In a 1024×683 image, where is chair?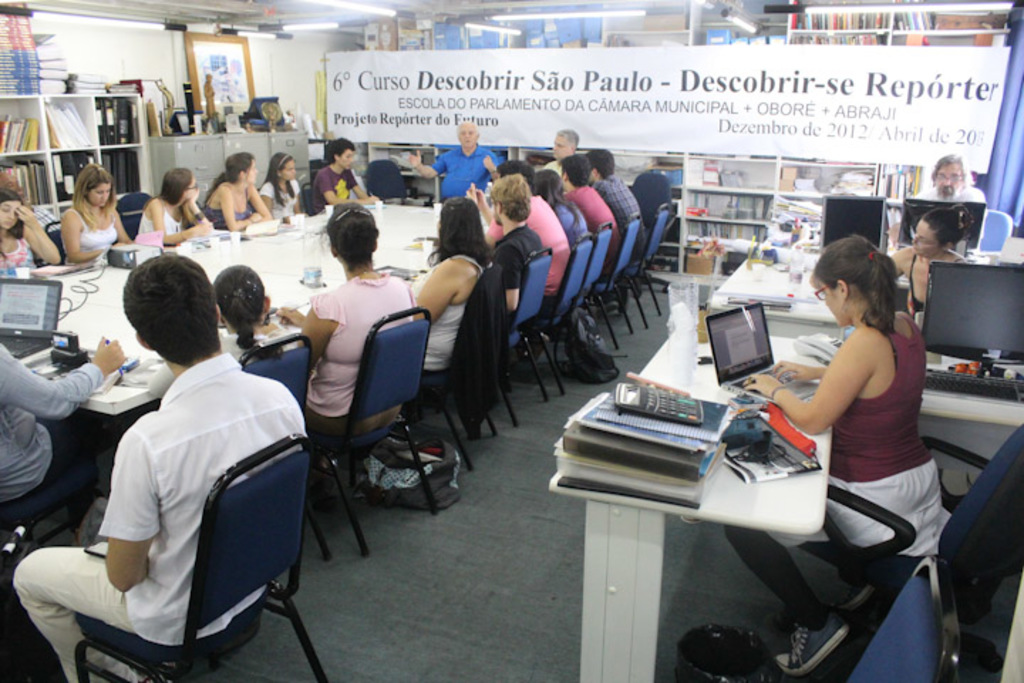
crop(299, 179, 326, 221).
